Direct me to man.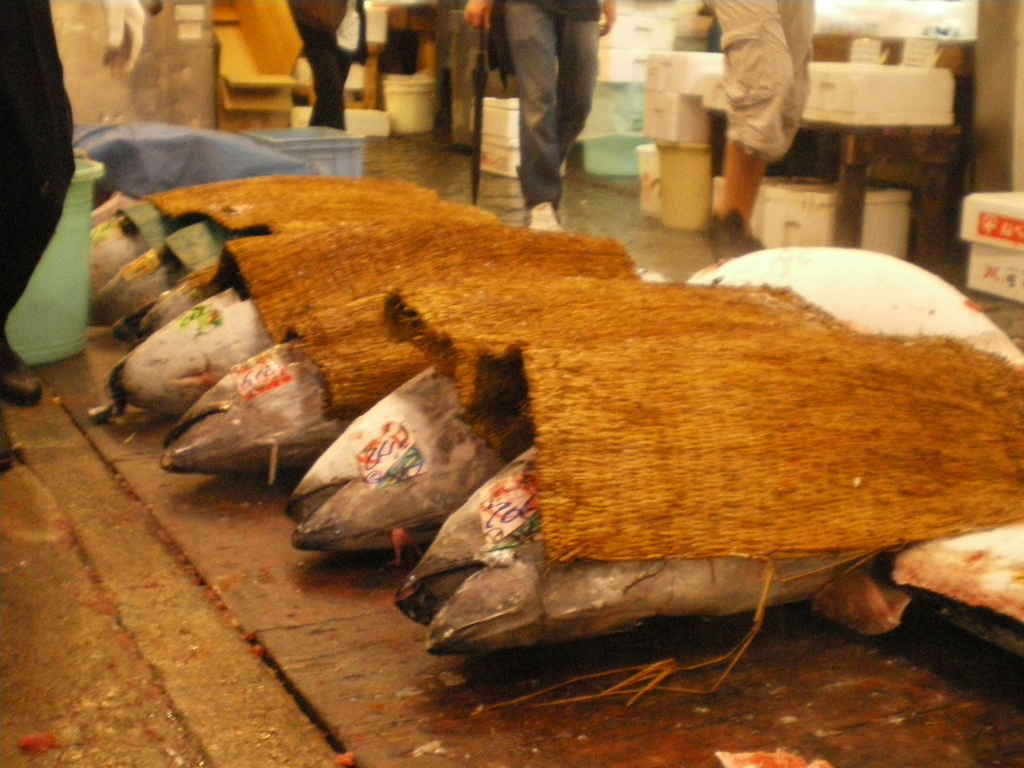
Direction: bbox(483, 0, 618, 199).
